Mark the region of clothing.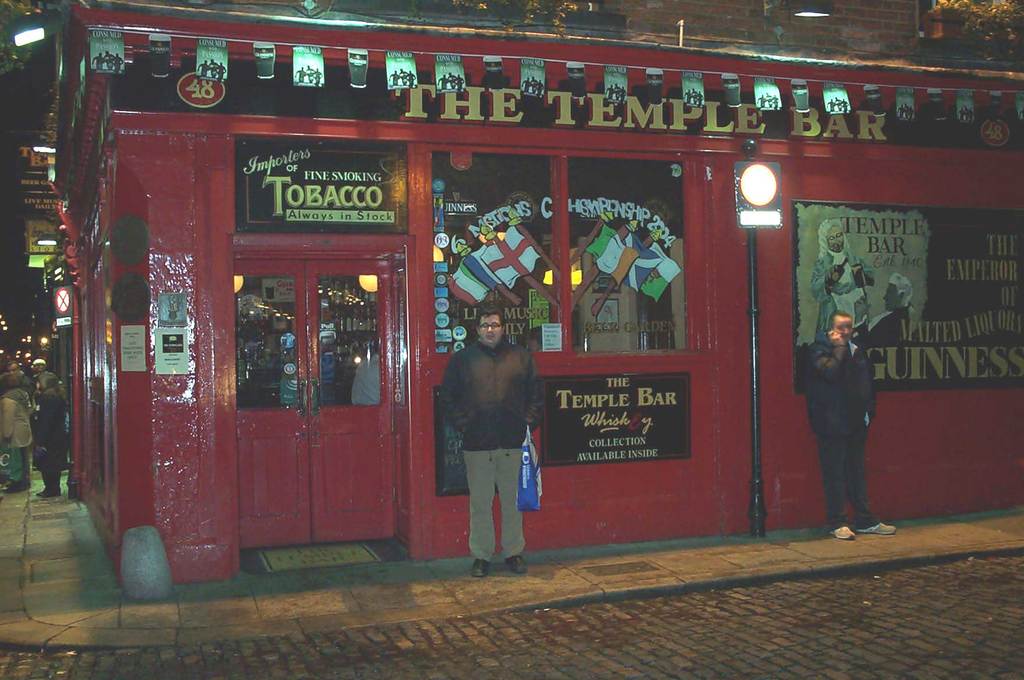
Region: x1=607 y1=87 x2=611 y2=99.
